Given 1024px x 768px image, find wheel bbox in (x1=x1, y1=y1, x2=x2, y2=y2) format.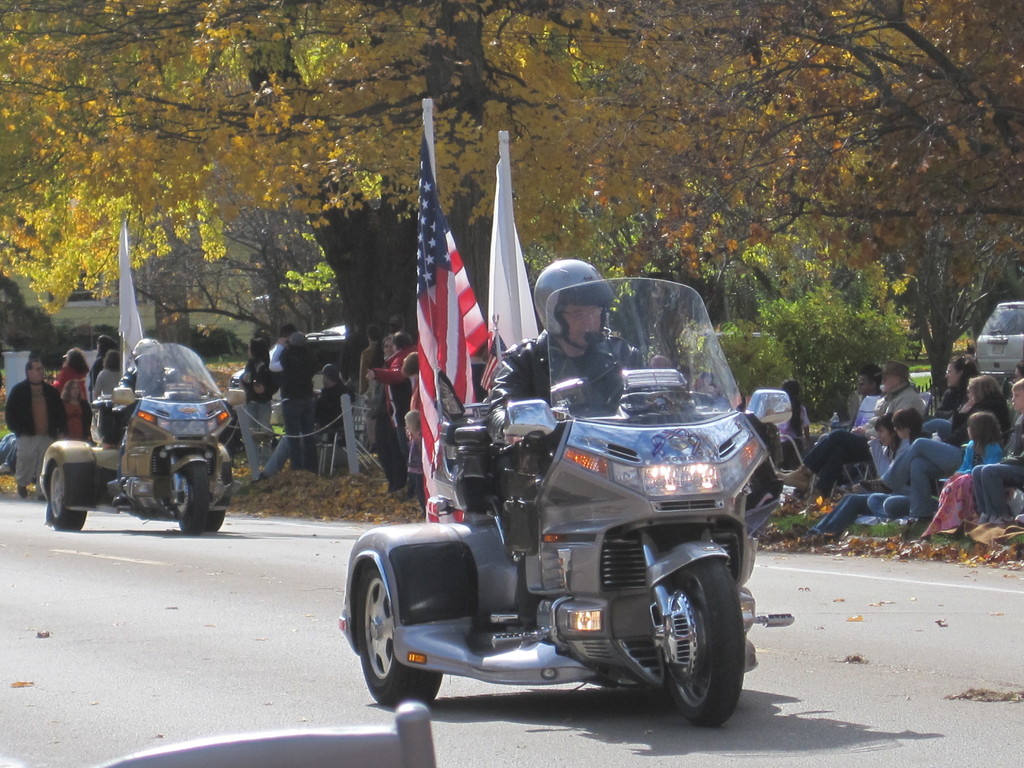
(x1=38, y1=463, x2=91, y2=526).
